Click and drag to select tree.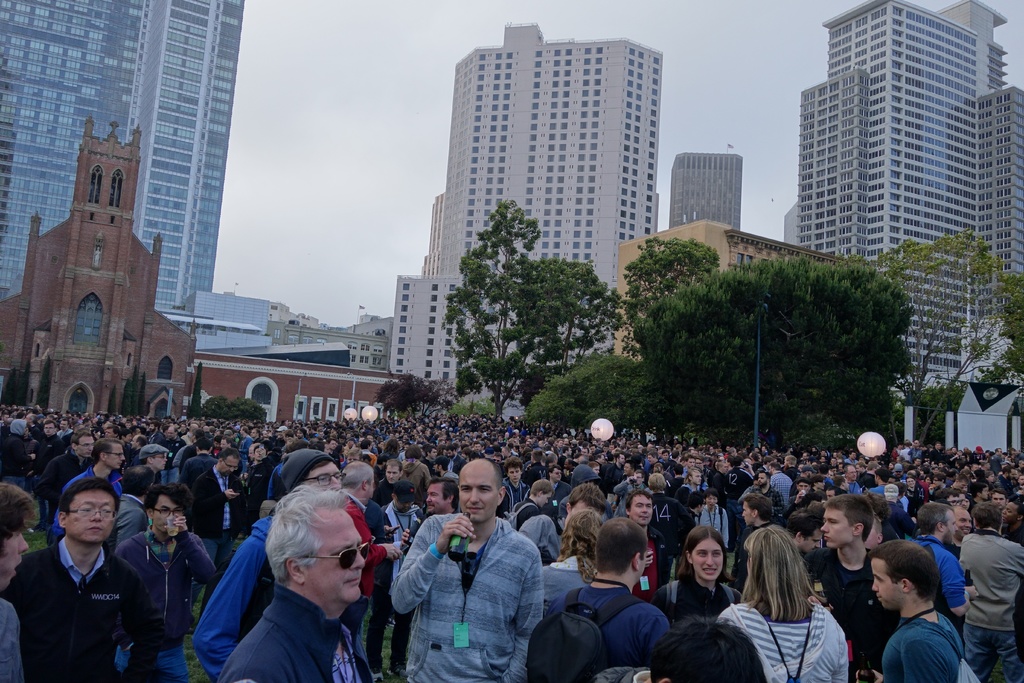
Selection: (196,394,269,423).
